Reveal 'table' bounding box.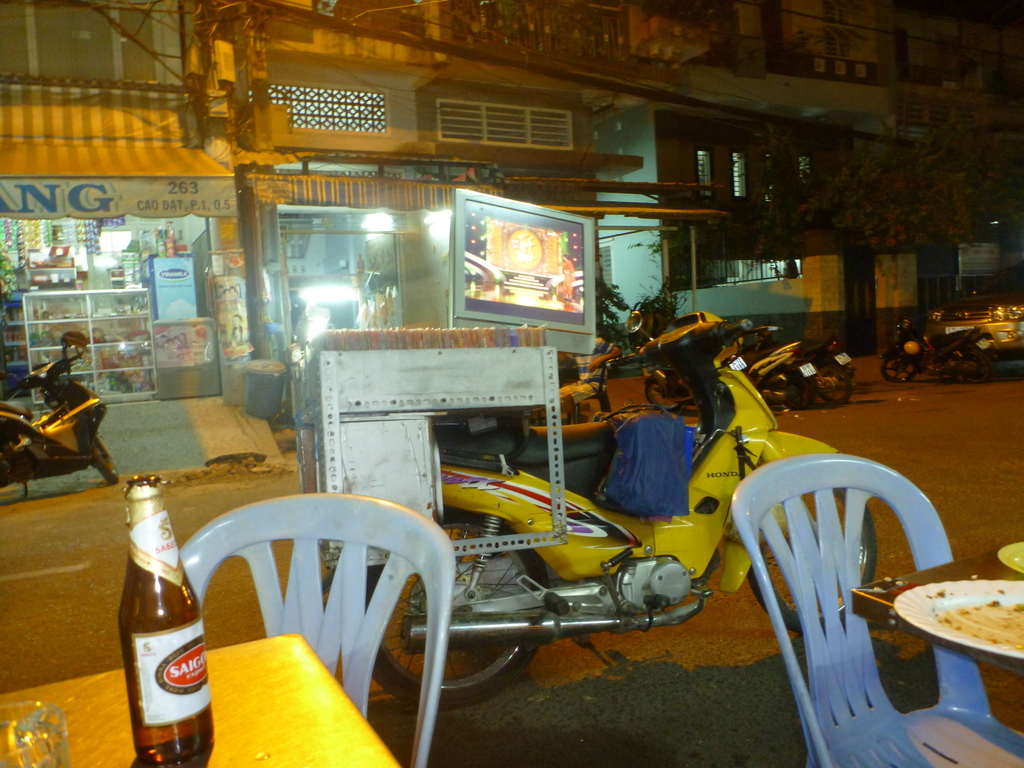
Revealed: (0,630,399,767).
